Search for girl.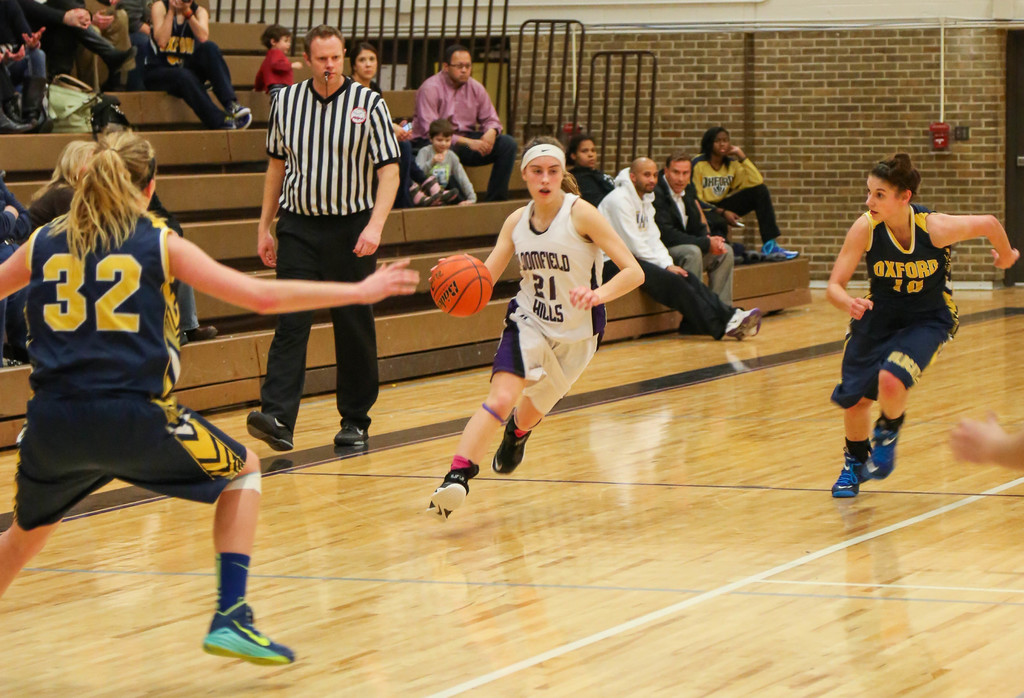
Found at box(830, 154, 1023, 500).
